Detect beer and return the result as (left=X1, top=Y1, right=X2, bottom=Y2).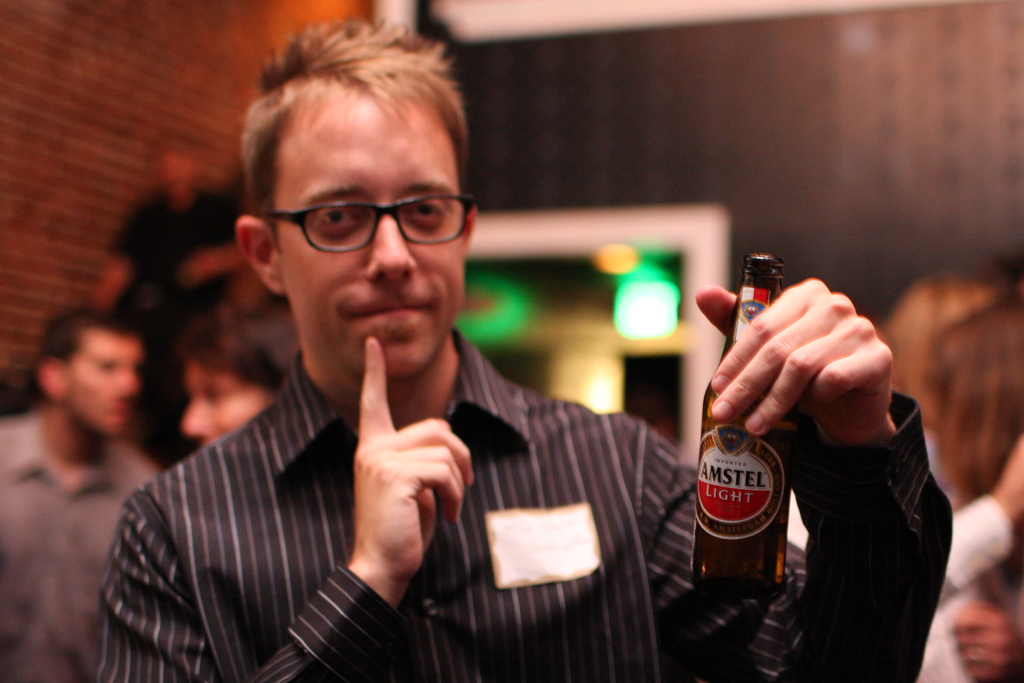
(left=684, top=252, right=791, bottom=620).
